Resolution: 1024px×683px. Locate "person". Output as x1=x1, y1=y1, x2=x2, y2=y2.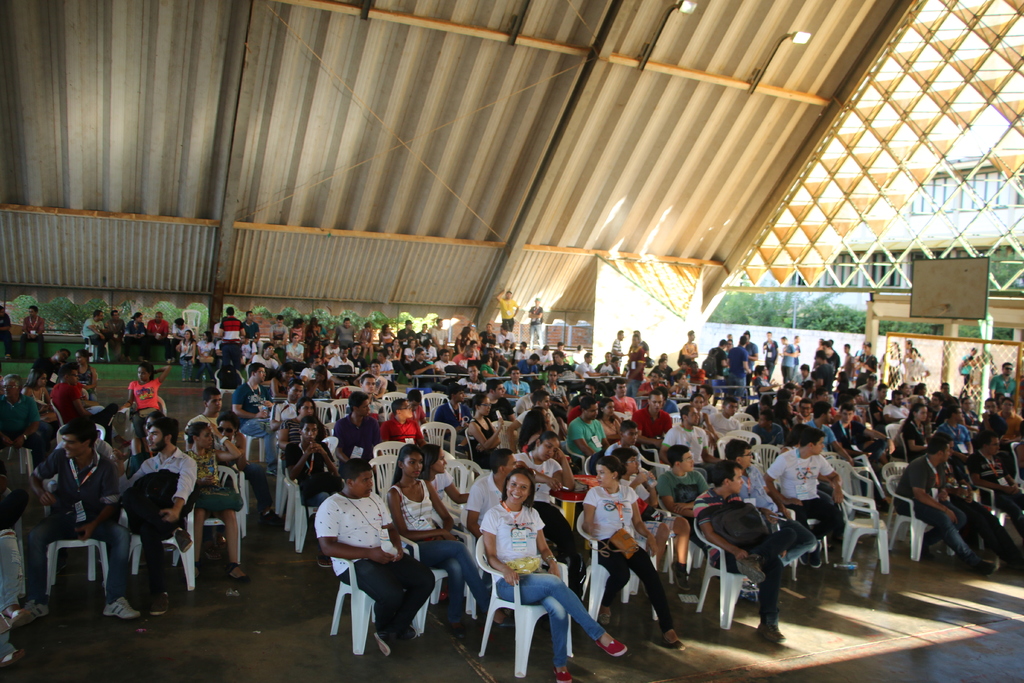
x1=890, y1=394, x2=921, y2=432.
